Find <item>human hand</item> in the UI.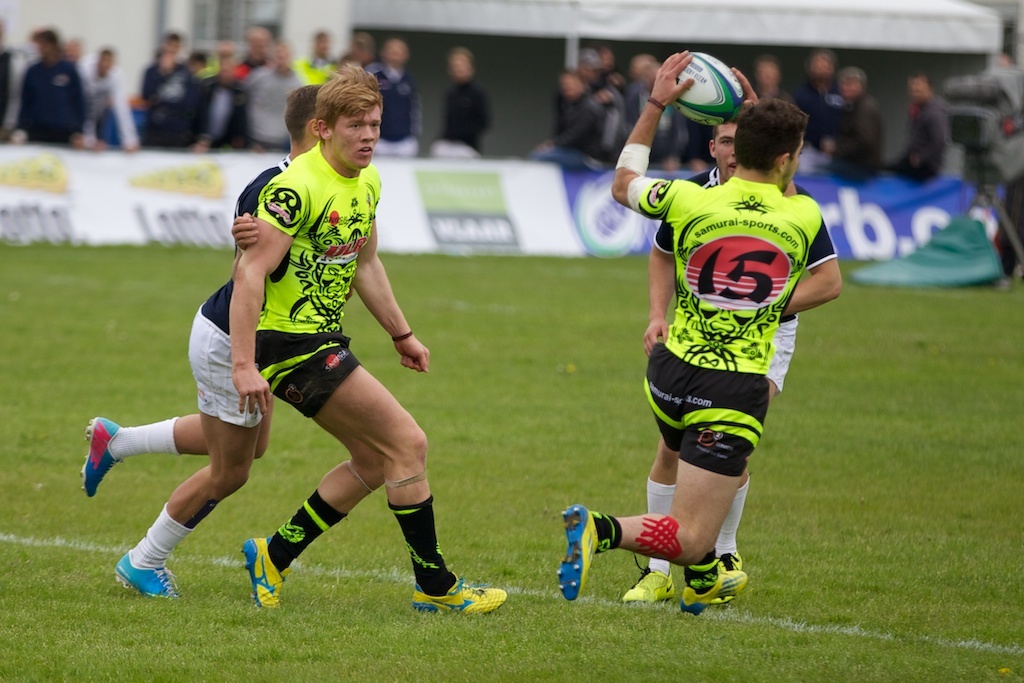
UI element at (x1=395, y1=326, x2=434, y2=379).
